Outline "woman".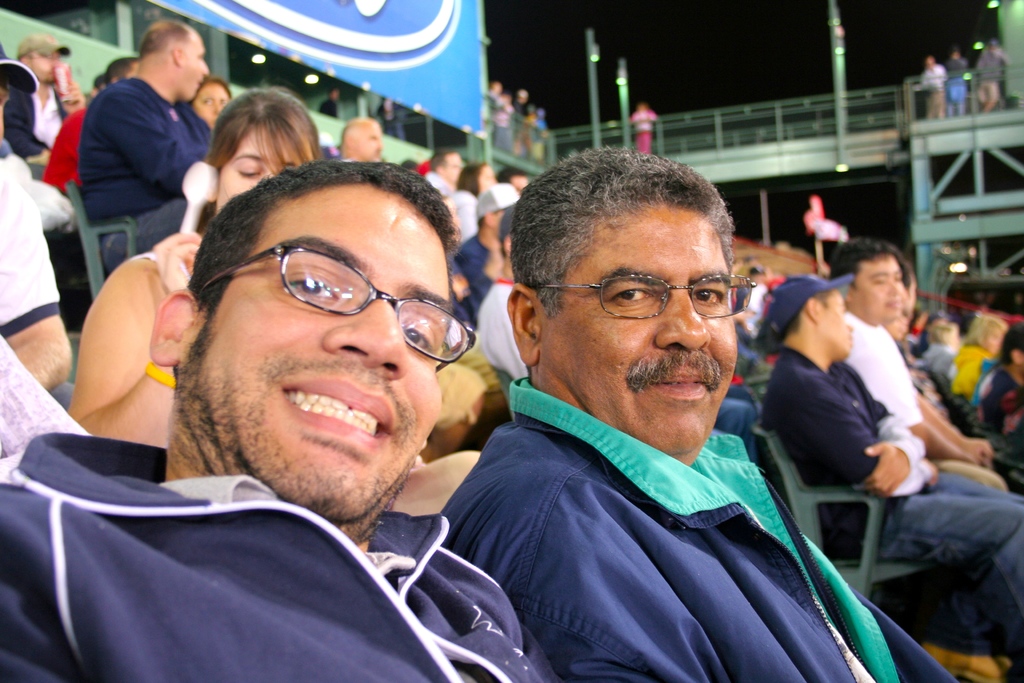
Outline: bbox=[70, 93, 327, 450].
